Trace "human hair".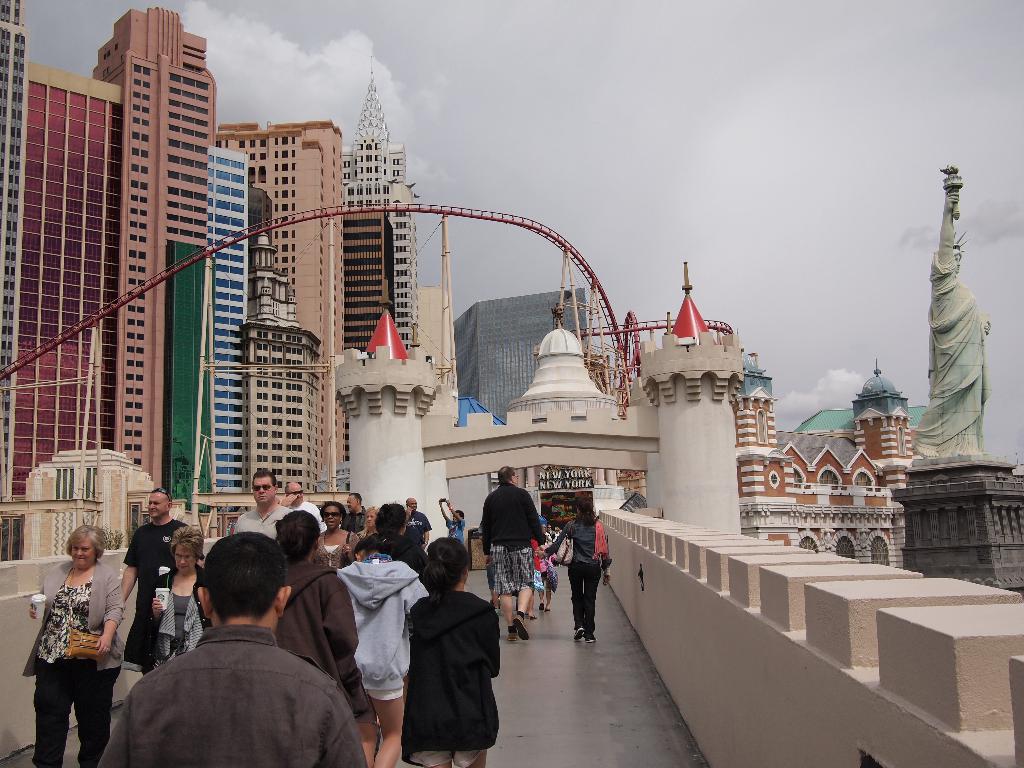
Traced to (x1=61, y1=524, x2=108, y2=561).
